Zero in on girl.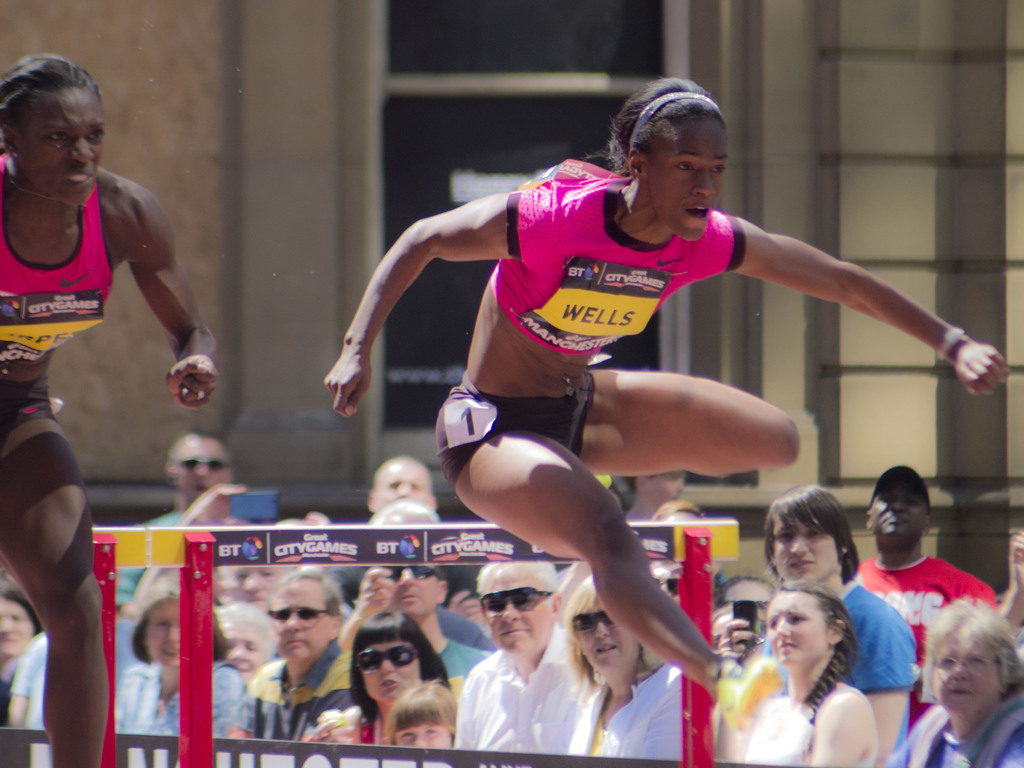
Zeroed in: {"left": 388, "top": 684, "right": 463, "bottom": 758}.
